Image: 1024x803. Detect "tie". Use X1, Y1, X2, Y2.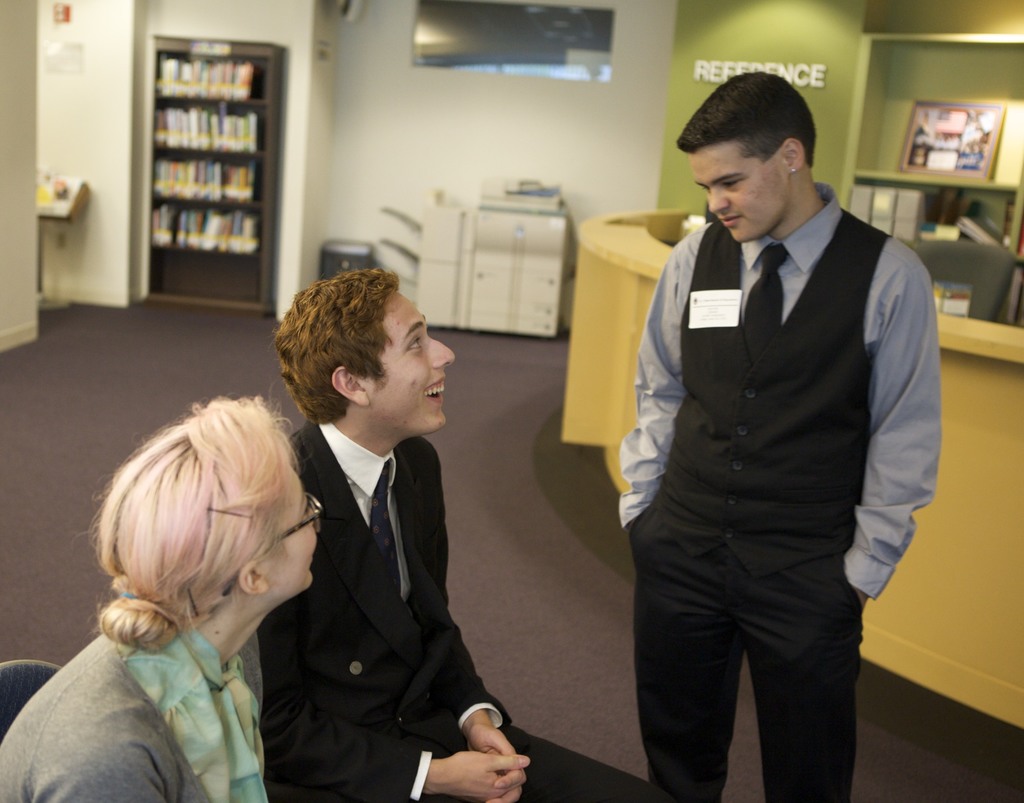
365, 461, 404, 602.
